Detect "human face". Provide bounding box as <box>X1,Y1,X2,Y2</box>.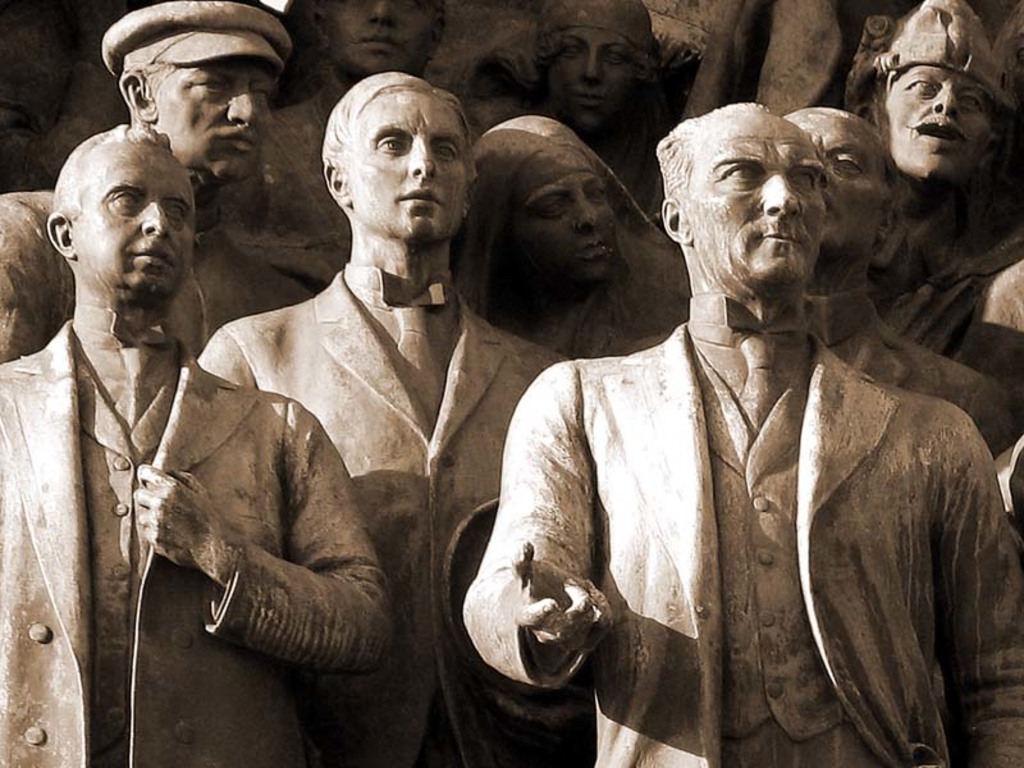
<box>881,63,995,182</box>.
